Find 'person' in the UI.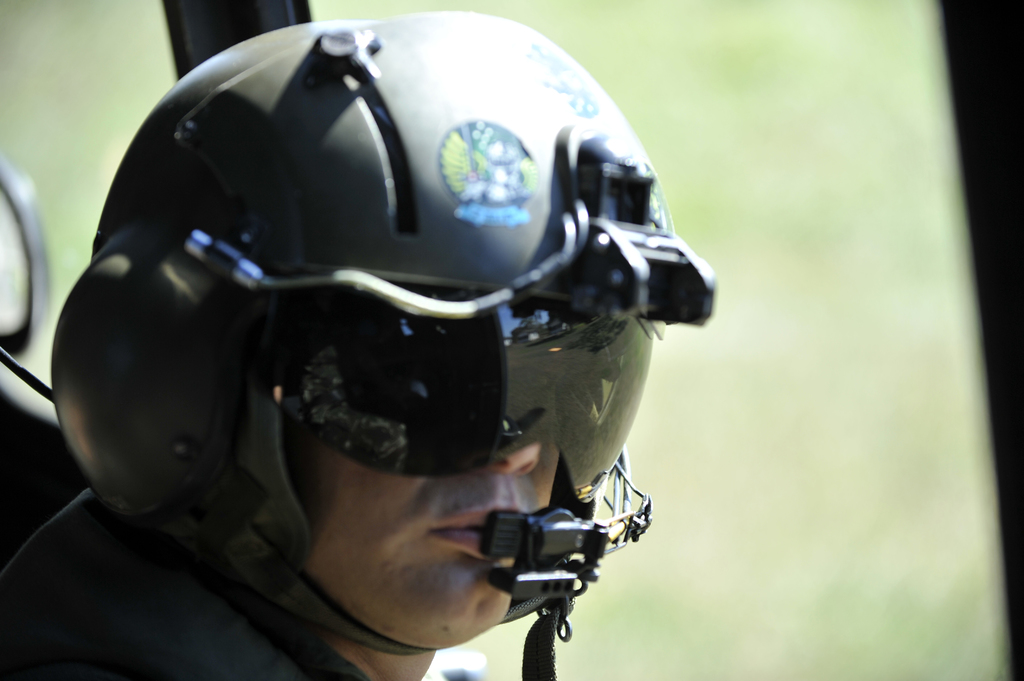
UI element at bbox=[74, 22, 713, 680].
